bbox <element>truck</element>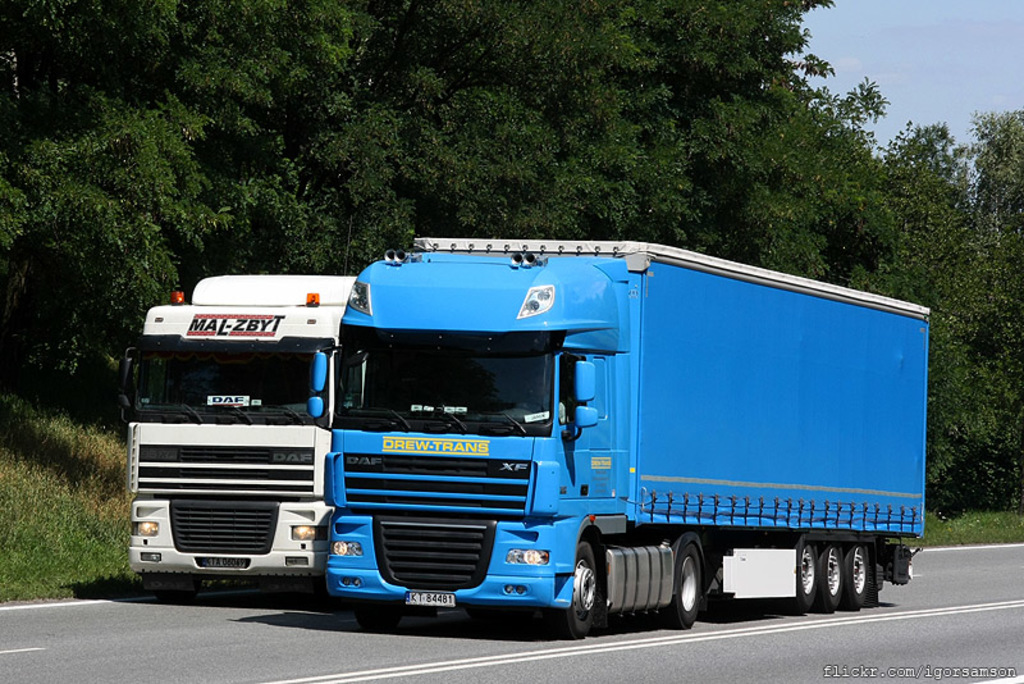
select_region(252, 242, 929, 646)
